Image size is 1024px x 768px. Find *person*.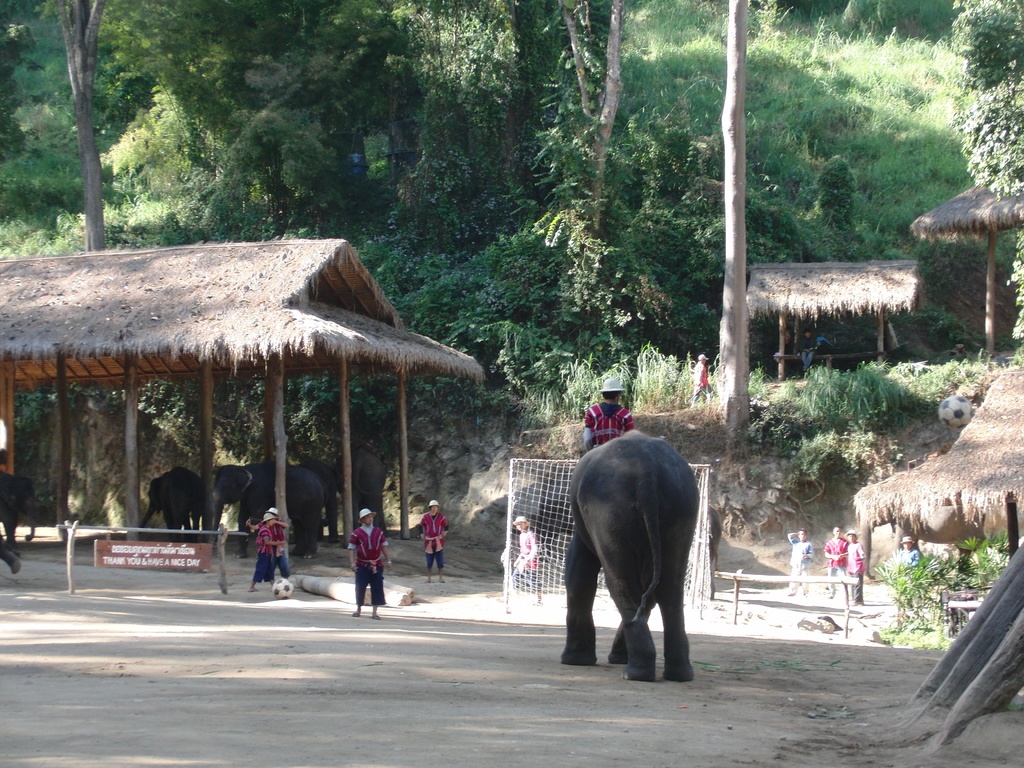
bbox=[419, 499, 447, 584].
